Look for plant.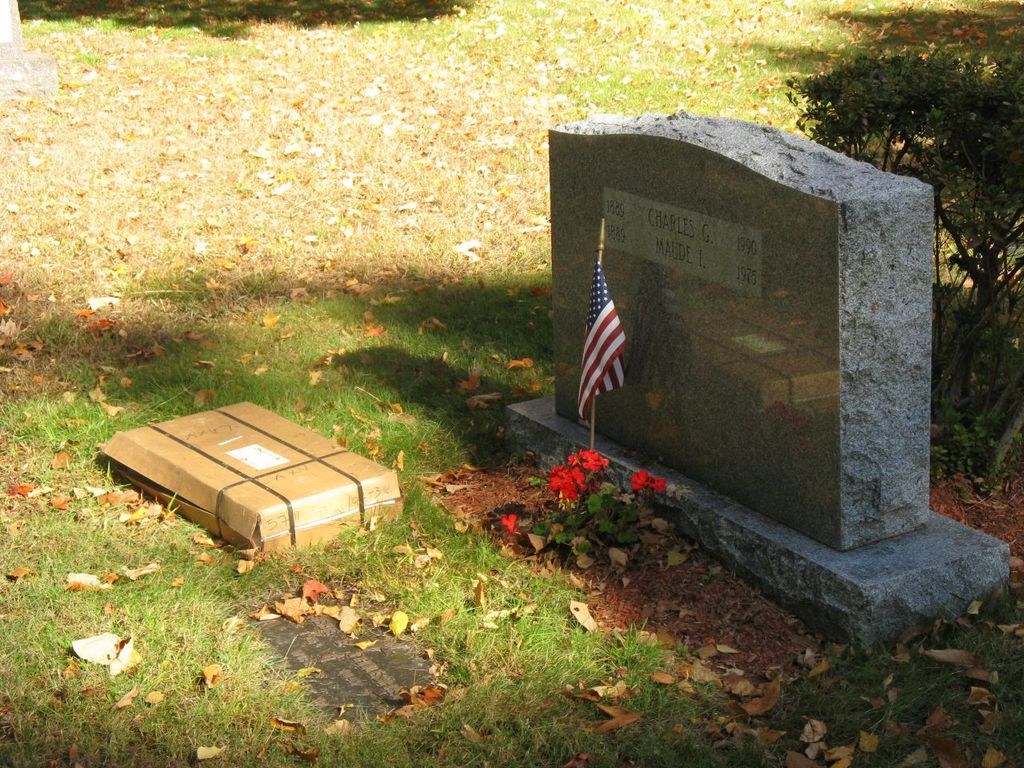
Found: left=496, top=430, right=683, bottom=577.
